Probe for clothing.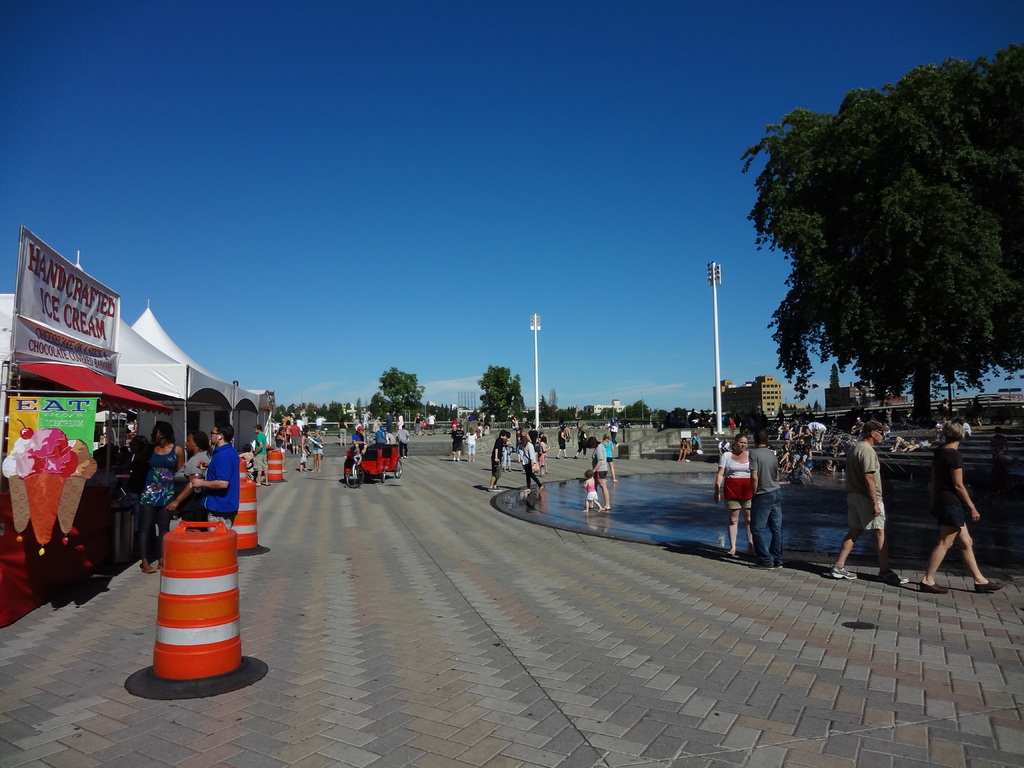
Probe result: {"left": 239, "top": 452, "right": 253, "bottom": 481}.
